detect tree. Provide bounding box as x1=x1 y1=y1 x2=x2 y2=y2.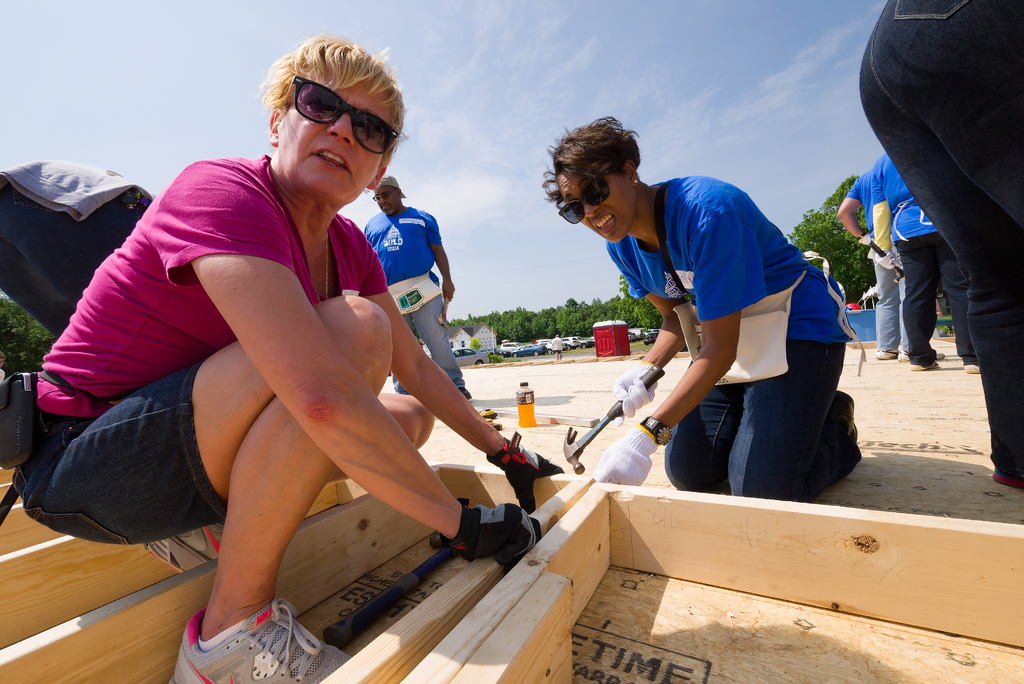
x1=557 y1=294 x2=586 y2=341.
